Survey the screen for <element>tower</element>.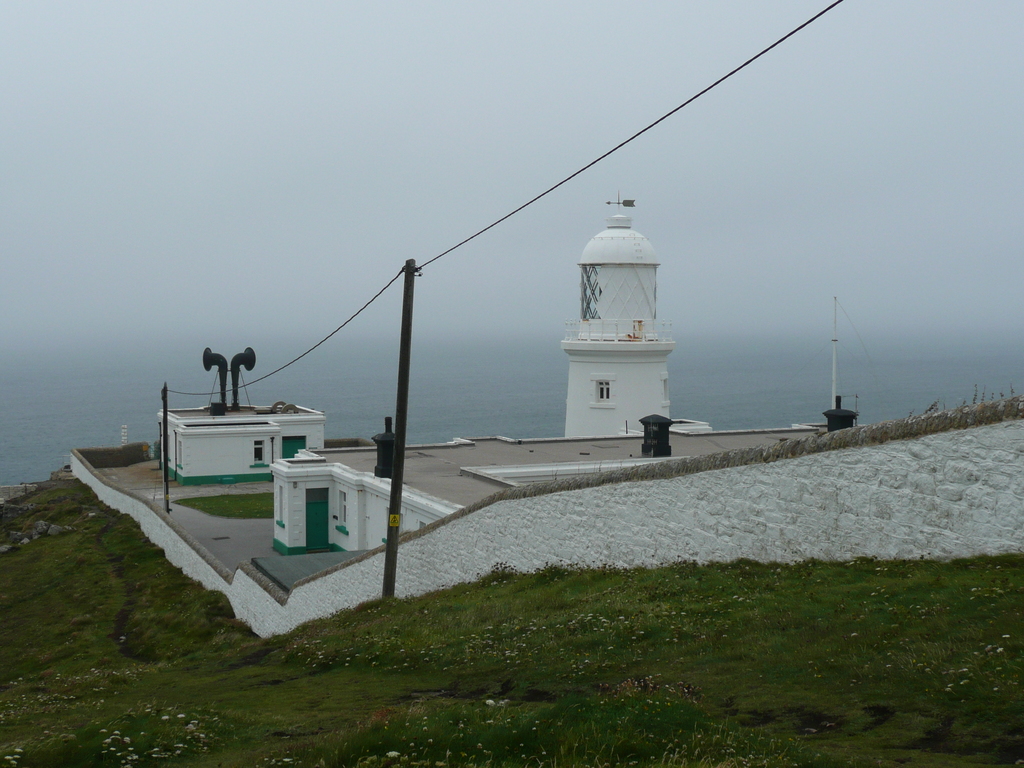
Survey found: bbox=[557, 193, 678, 419].
